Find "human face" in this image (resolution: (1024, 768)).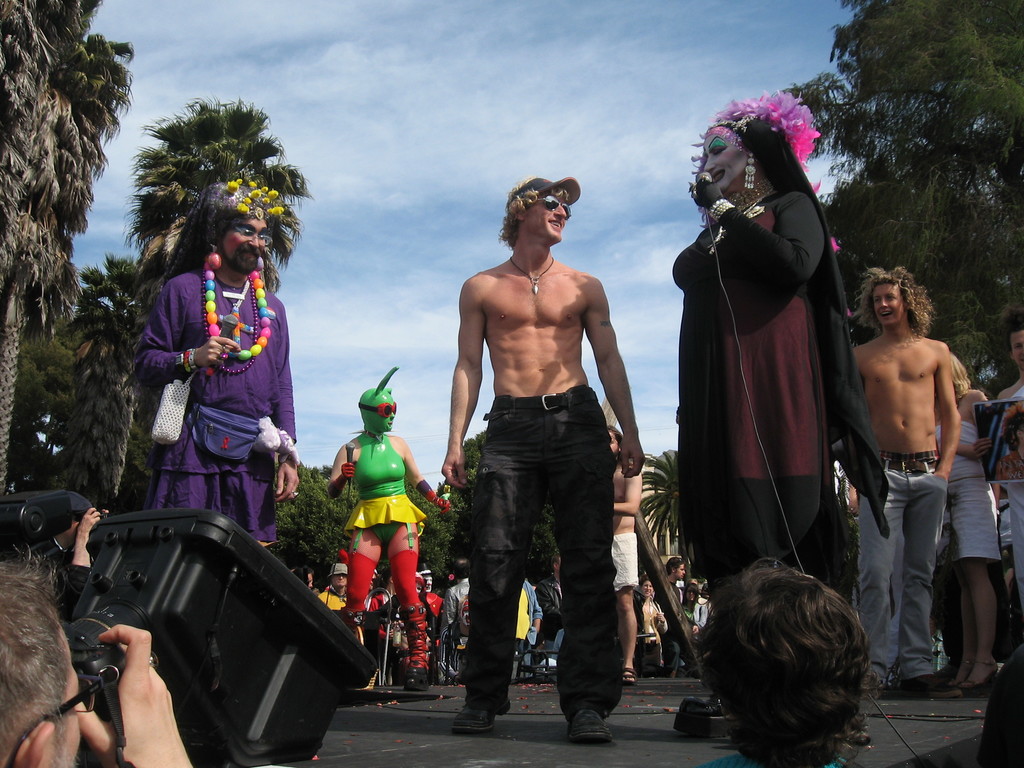
[x1=527, y1=192, x2=563, y2=244].
